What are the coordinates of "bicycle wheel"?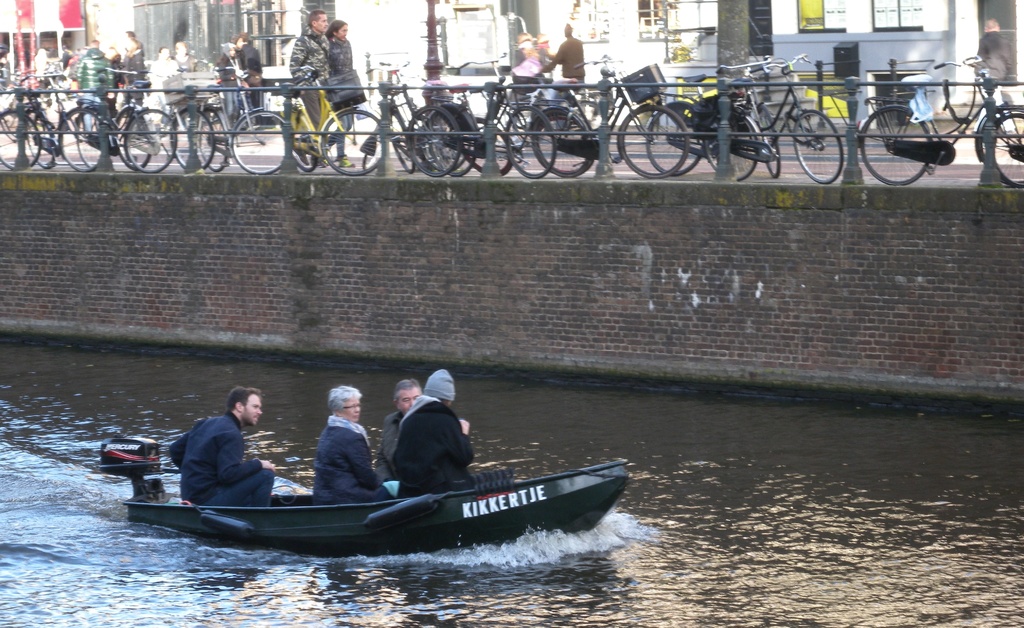
box=[124, 109, 179, 172].
